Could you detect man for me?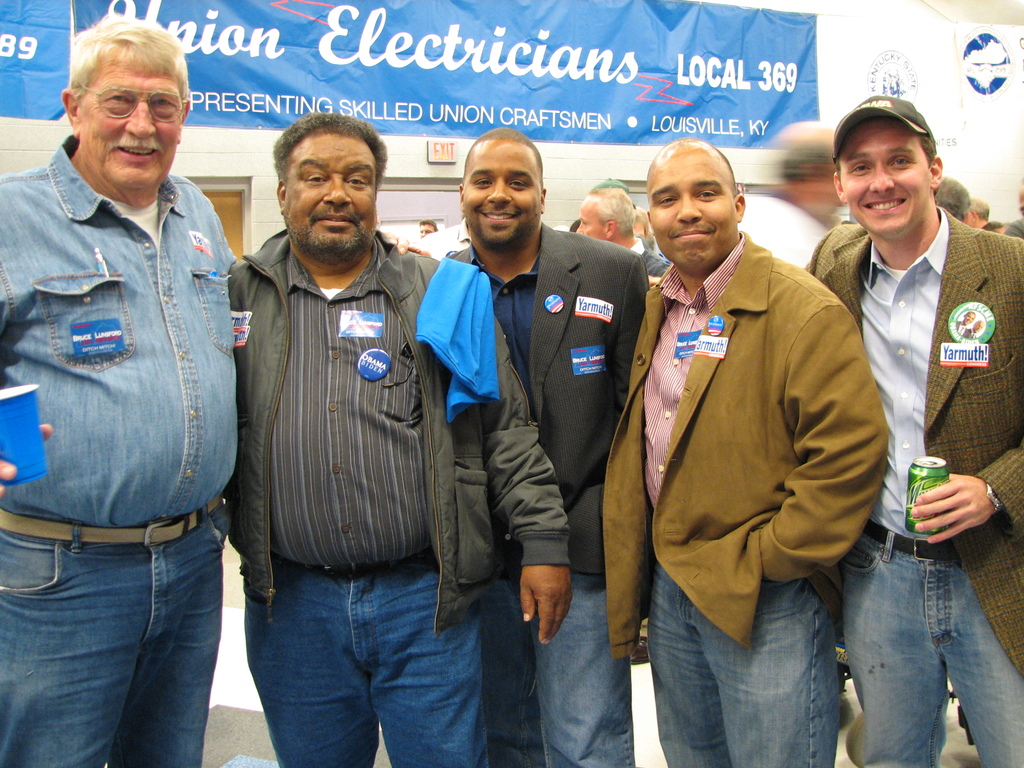
Detection result: bbox=(937, 175, 966, 214).
